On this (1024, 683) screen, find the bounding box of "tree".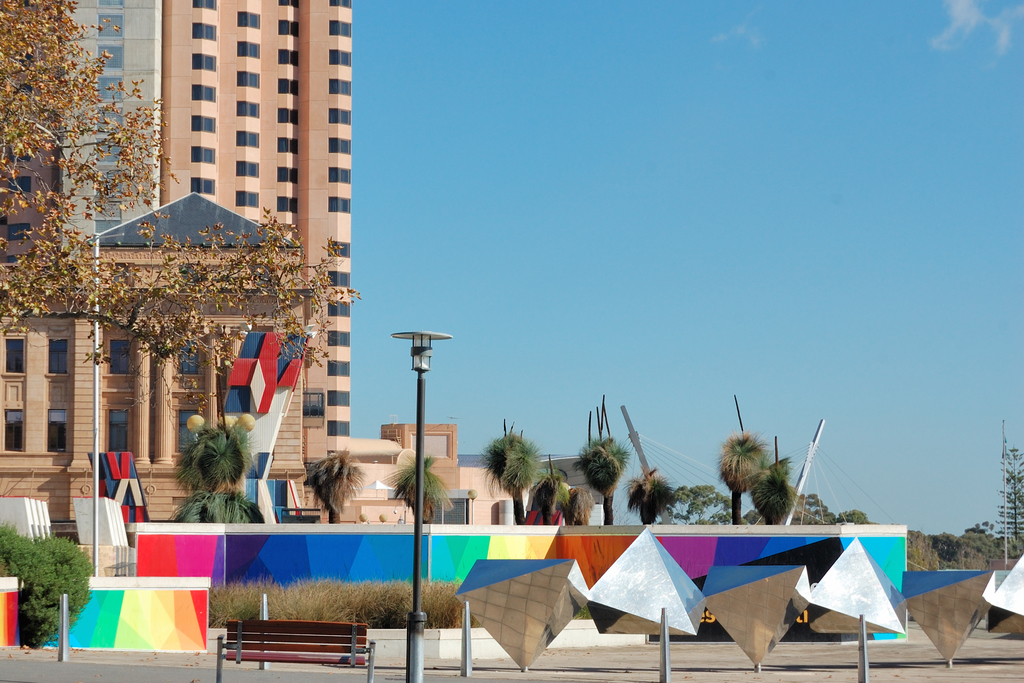
Bounding box: (572, 436, 632, 525).
